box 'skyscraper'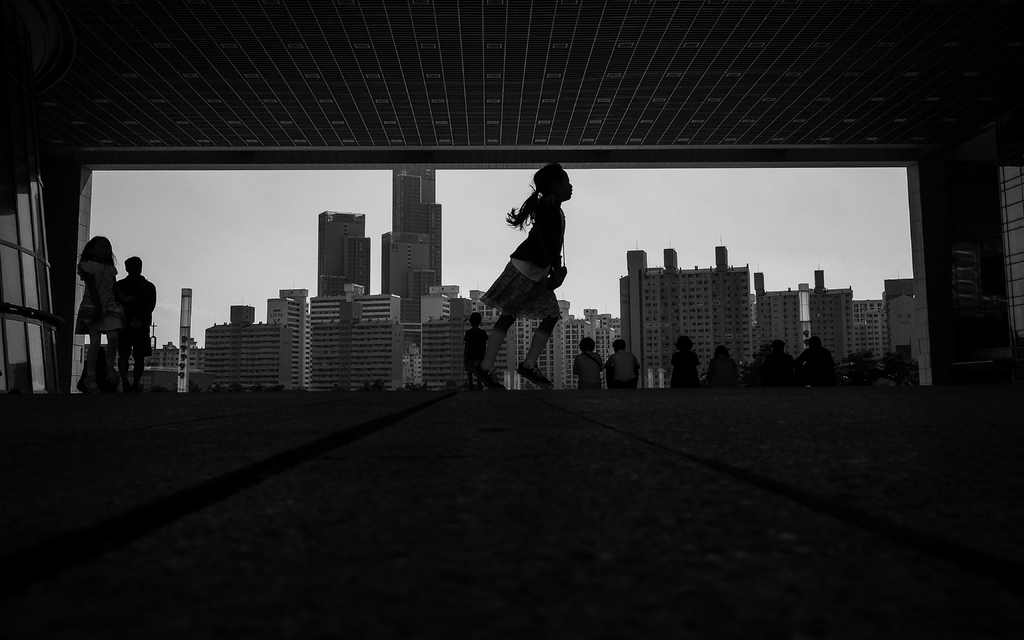
202:306:269:383
